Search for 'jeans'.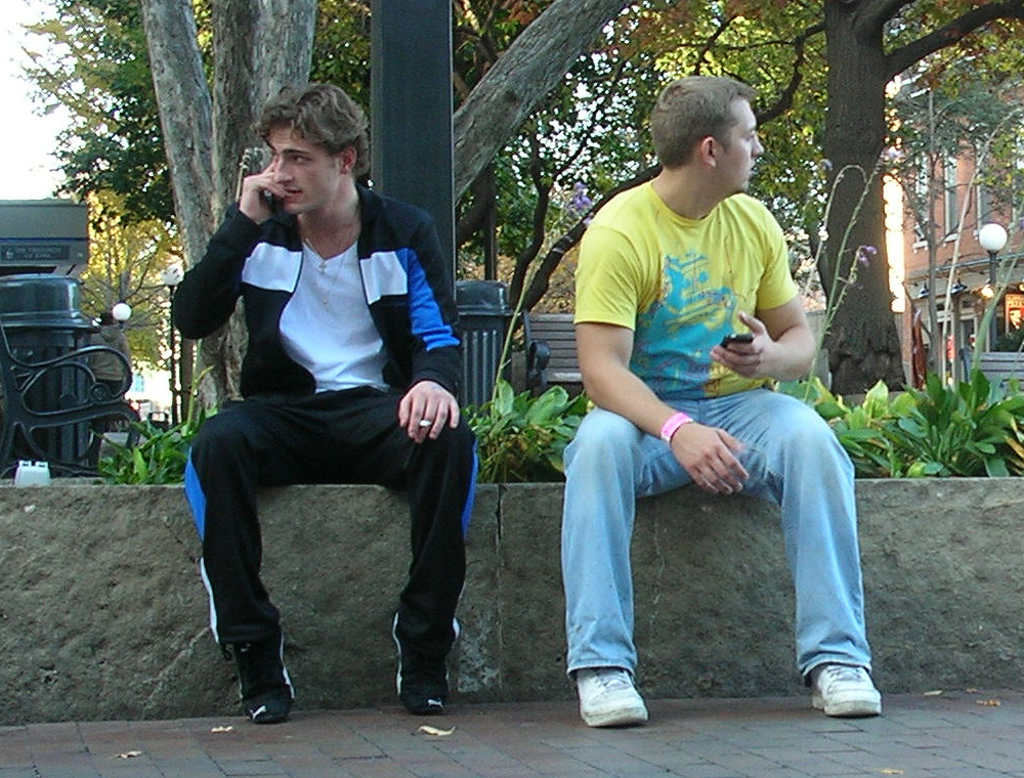
Found at <bbox>556, 381, 858, 715</bbox>.
